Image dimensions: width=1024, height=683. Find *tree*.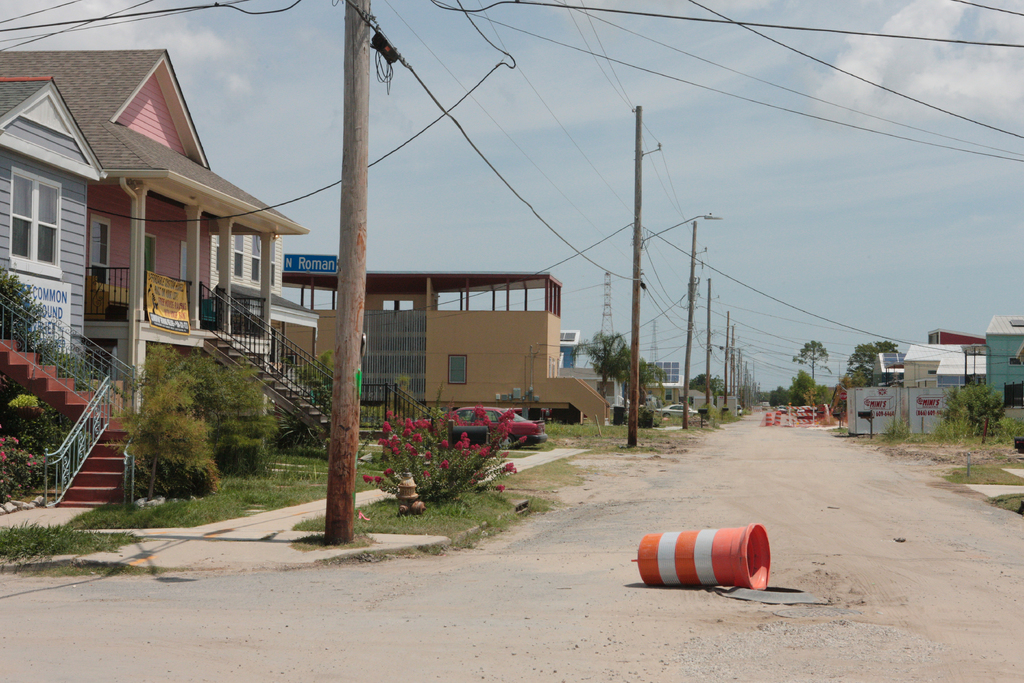
bbox=(846, 336, 908, 388).
